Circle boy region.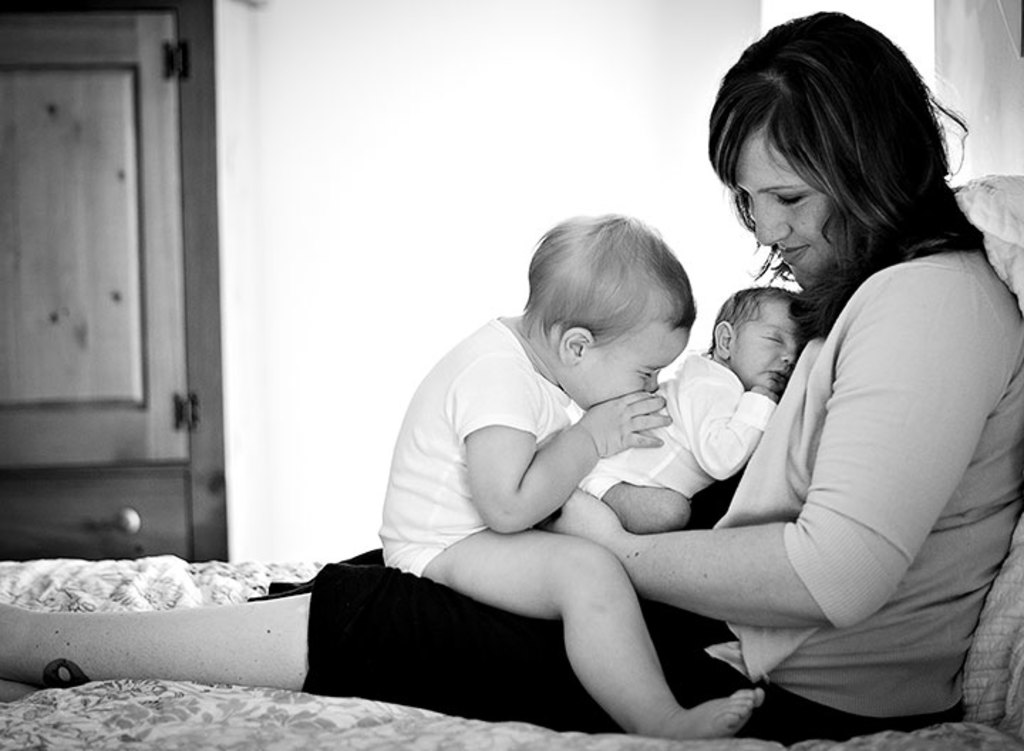
Region: (589,294,823,562).
